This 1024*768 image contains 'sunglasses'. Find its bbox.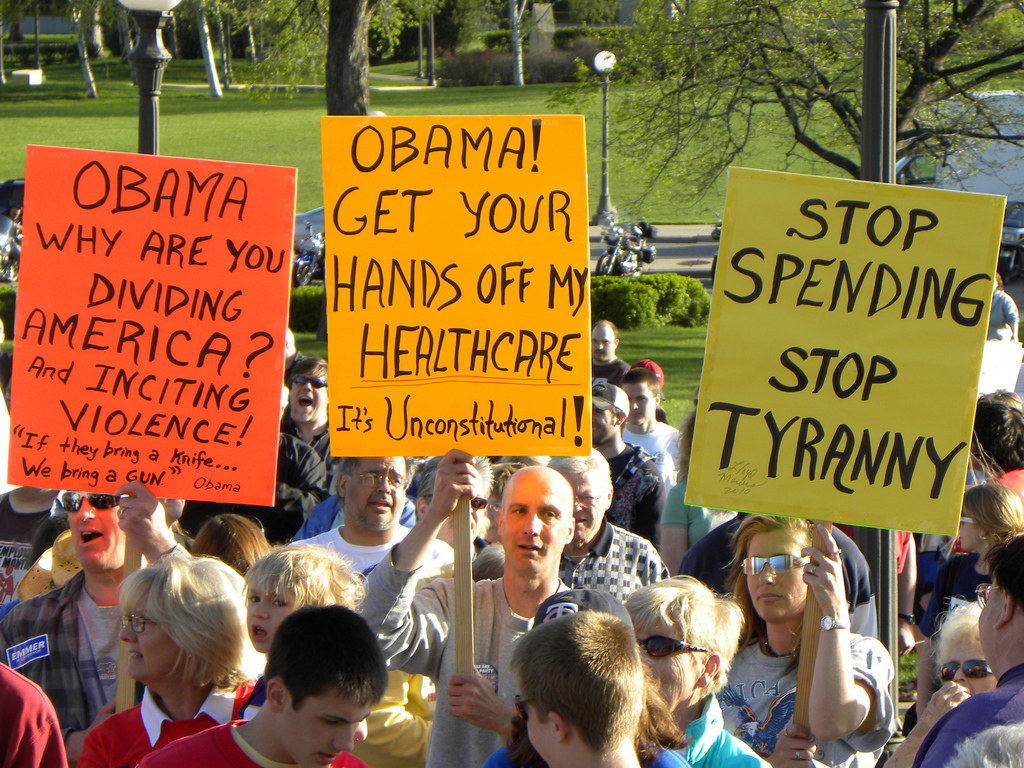
x1=940 y1=659 x2=995 y2=683.
